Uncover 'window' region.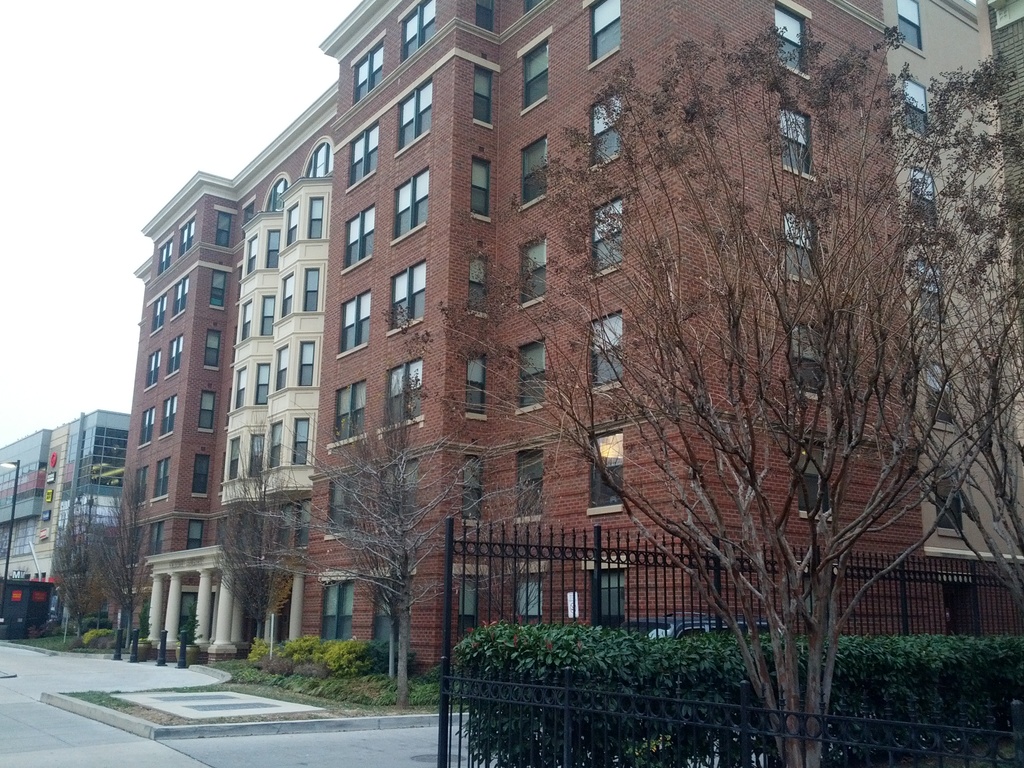
Uncovered: (x1=235, y1=362, x2=242, y2=410).
